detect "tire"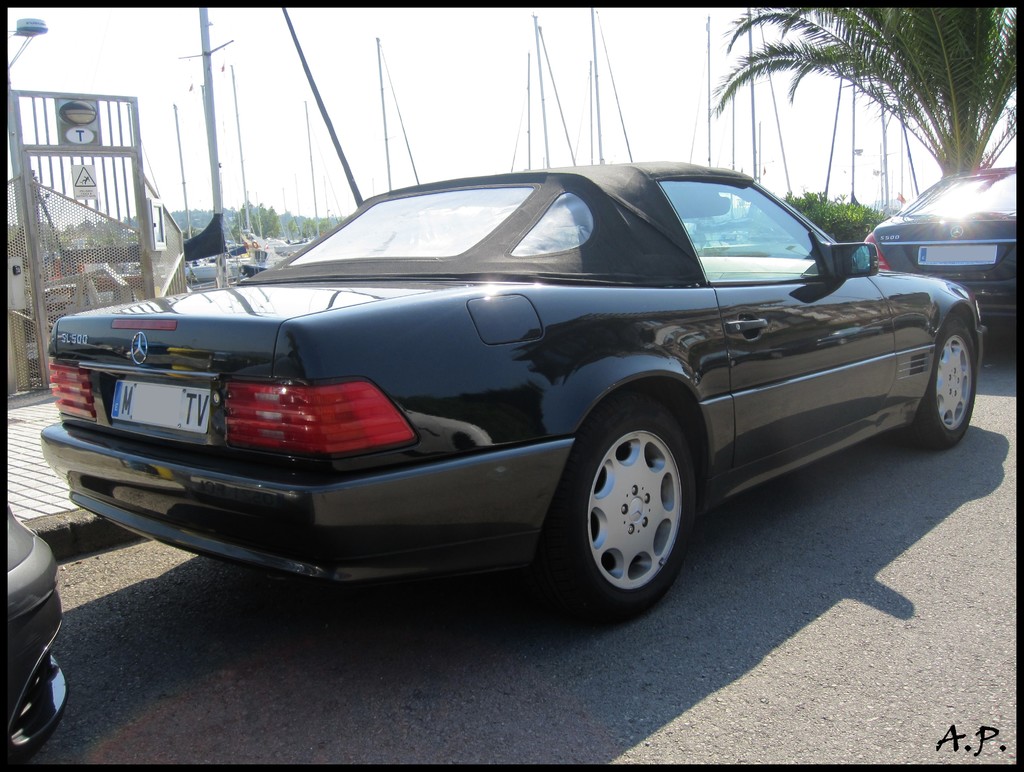
<box>552,400,701,618</box>
